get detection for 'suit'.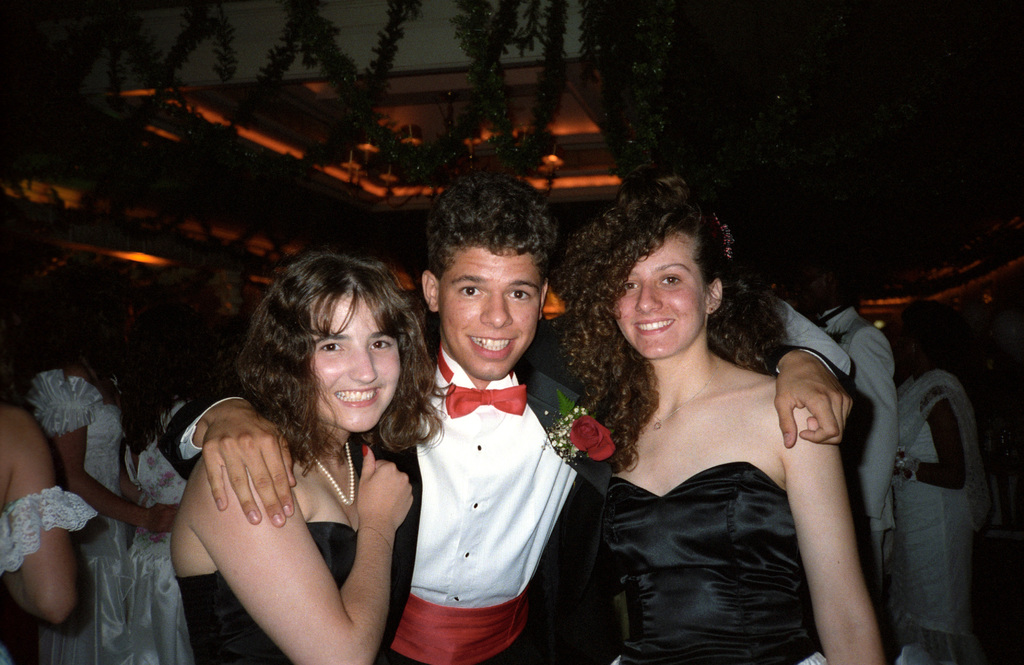
Detection: {"left": 157, "top": 332, "right": 854, "bottom": 662}.
